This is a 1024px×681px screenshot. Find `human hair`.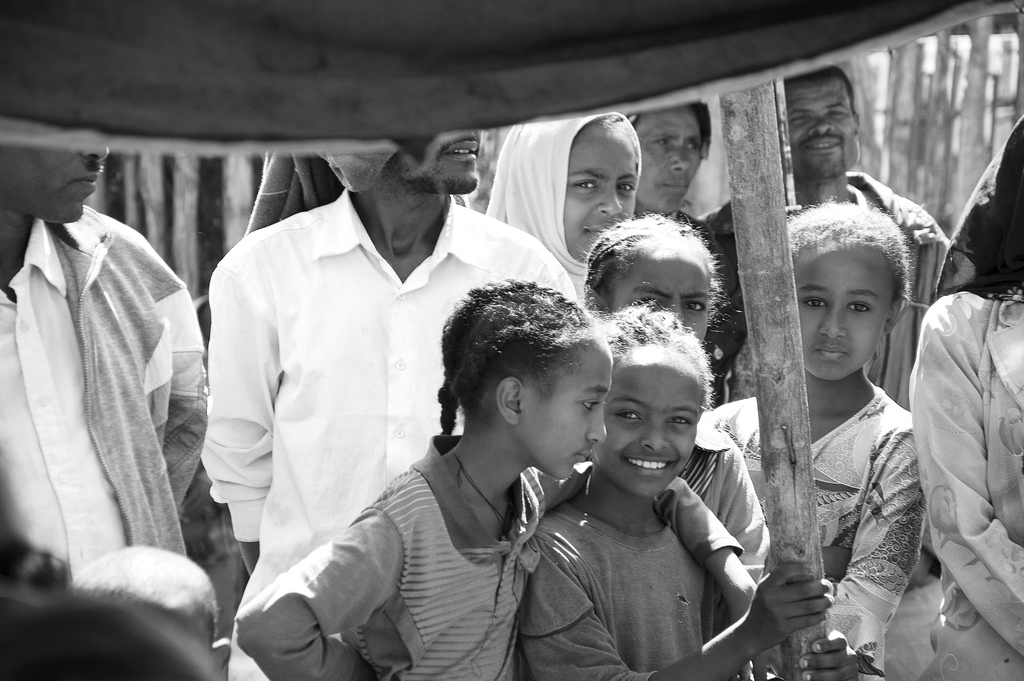
Bounding box: 780/199/909/311.
